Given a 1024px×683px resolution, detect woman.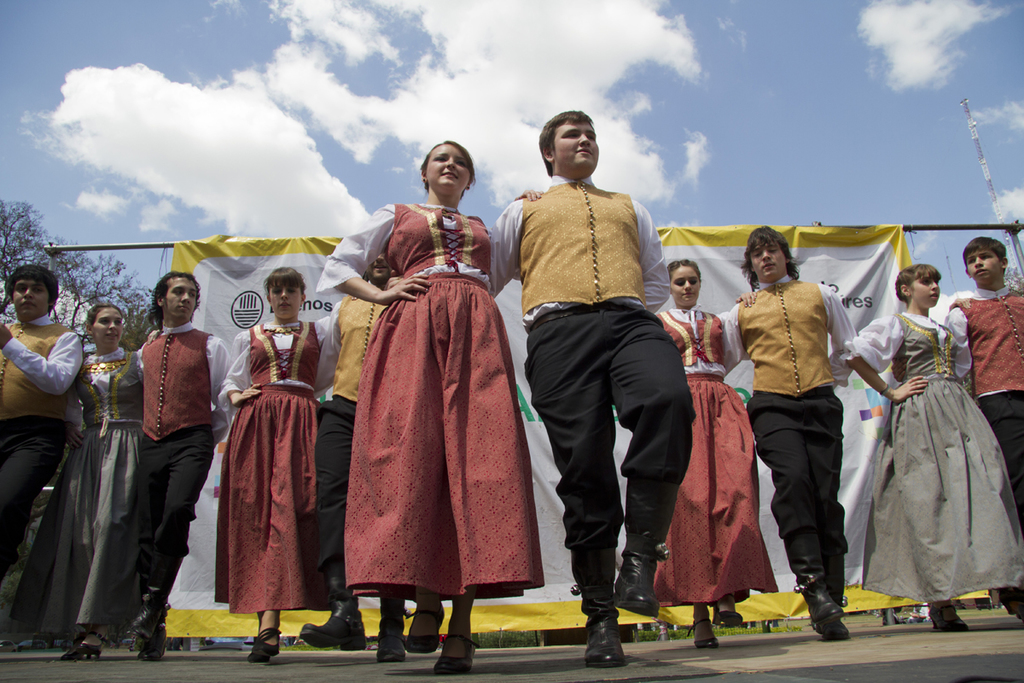
x1=650, y1=260, x2=779, y2=648.
